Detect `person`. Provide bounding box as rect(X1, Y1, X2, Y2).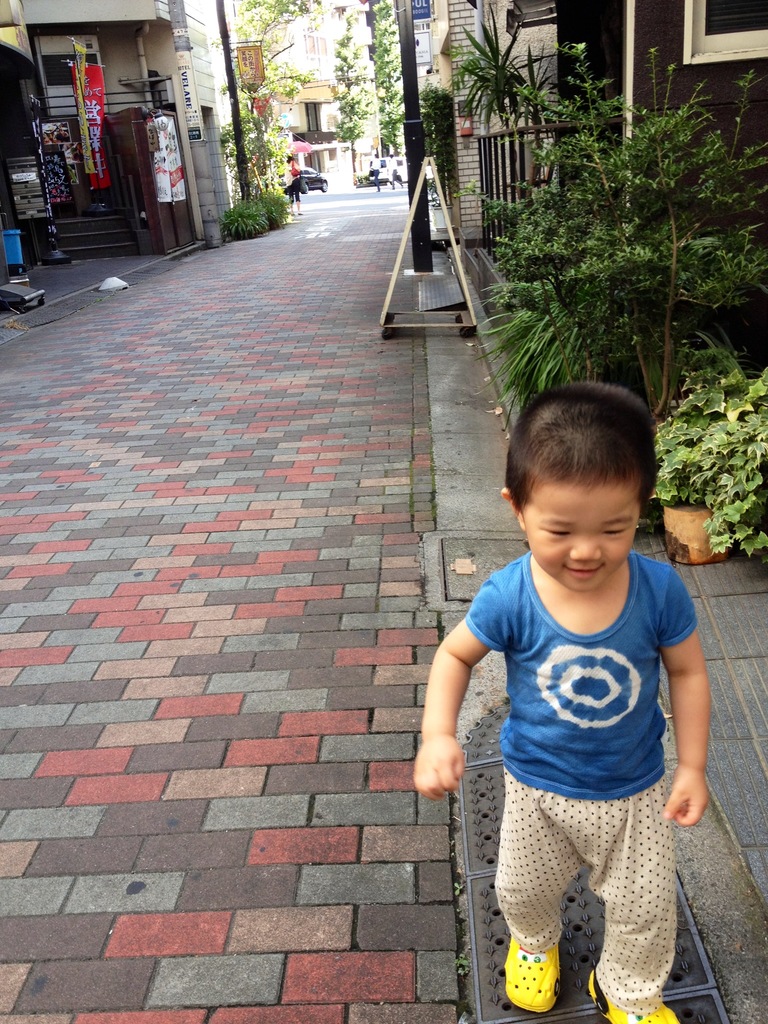
rect(405, 376, 720, 1023).
